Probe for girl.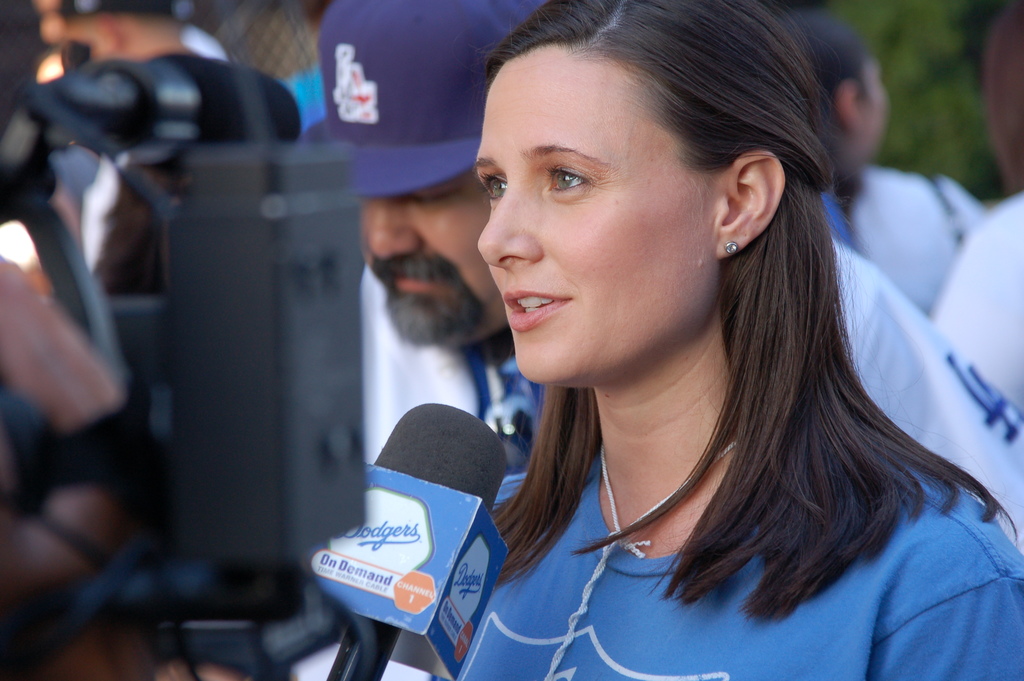
Probe result: Rect(428, 0, 1023, 680).
